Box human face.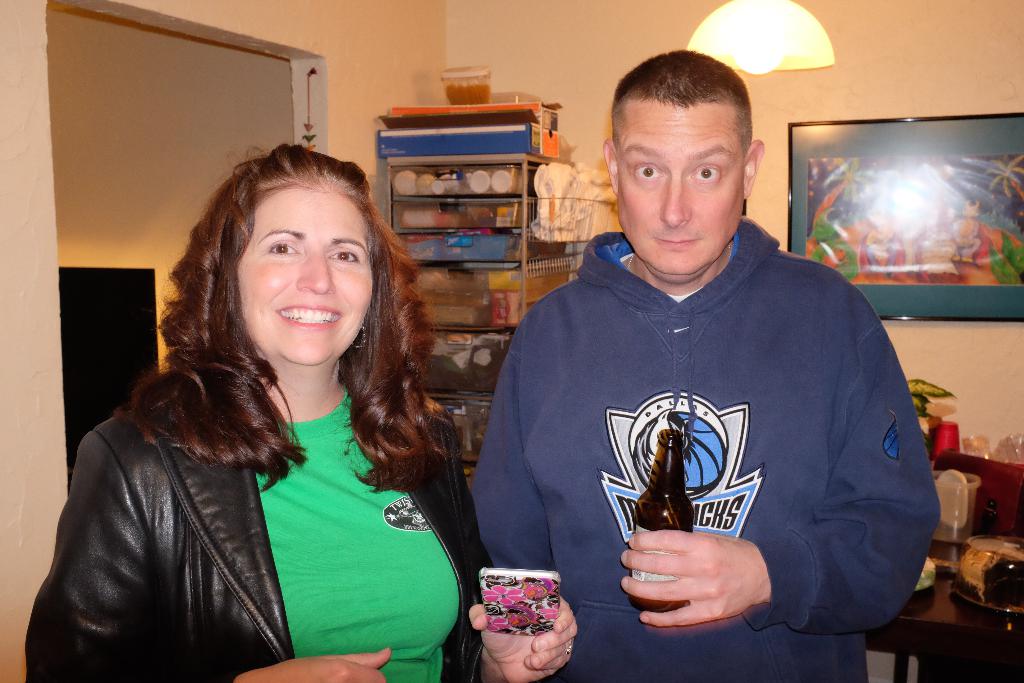
Rect(239, 184, 375, 368).
